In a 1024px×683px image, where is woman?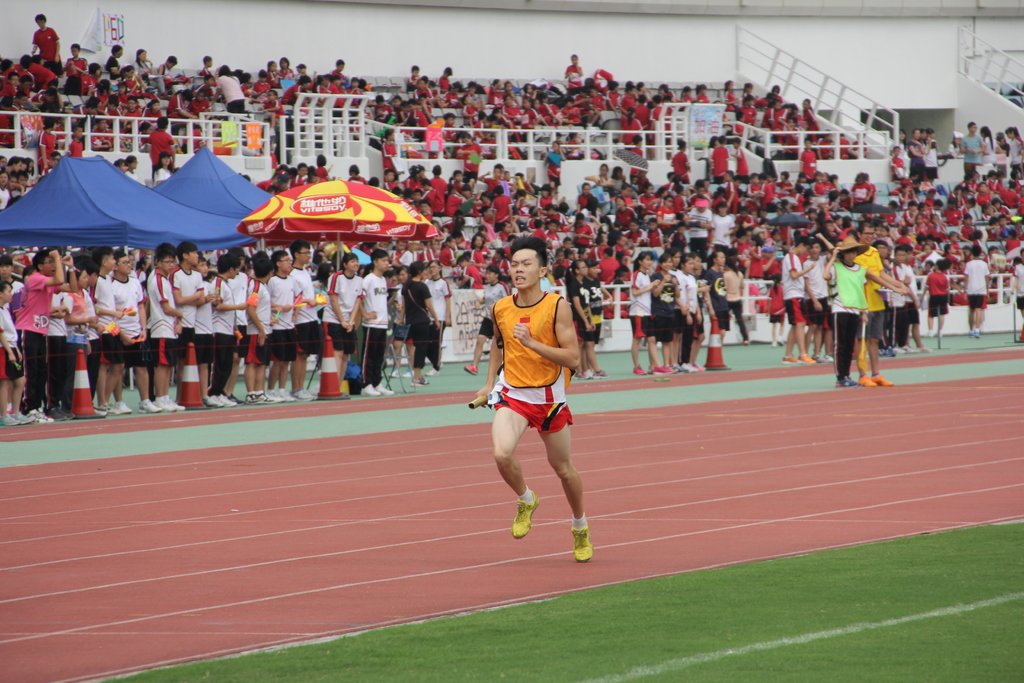
bbox=[38, 113, 55, 174].
